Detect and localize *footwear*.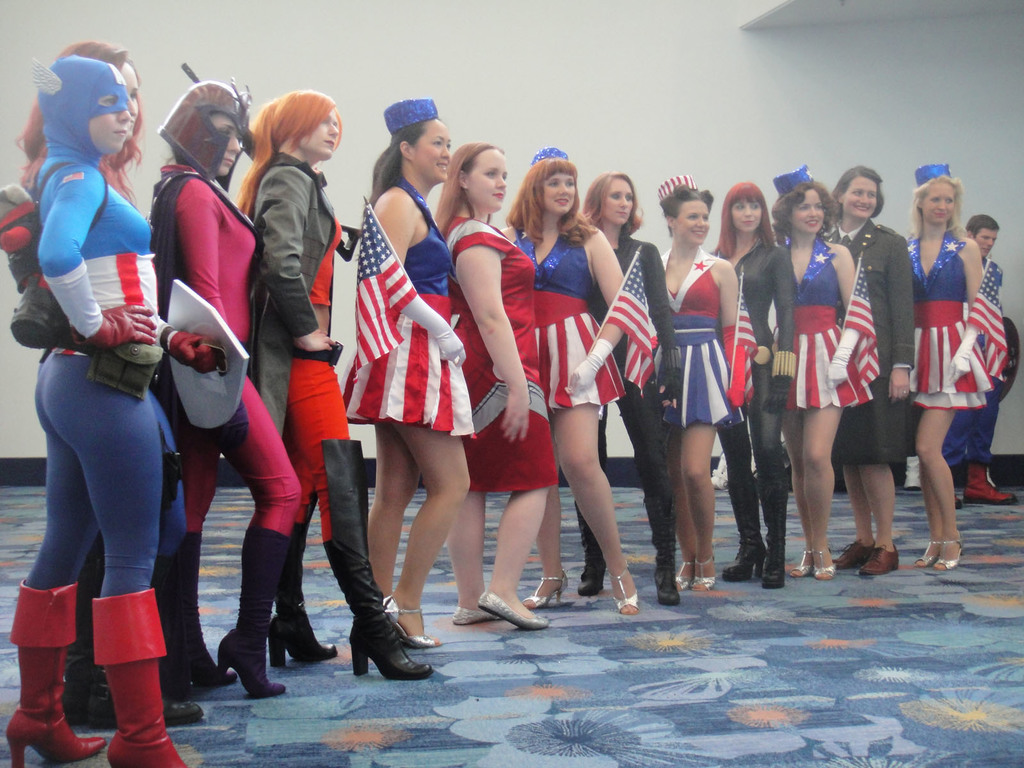
Localized at 708:438:732:491.
